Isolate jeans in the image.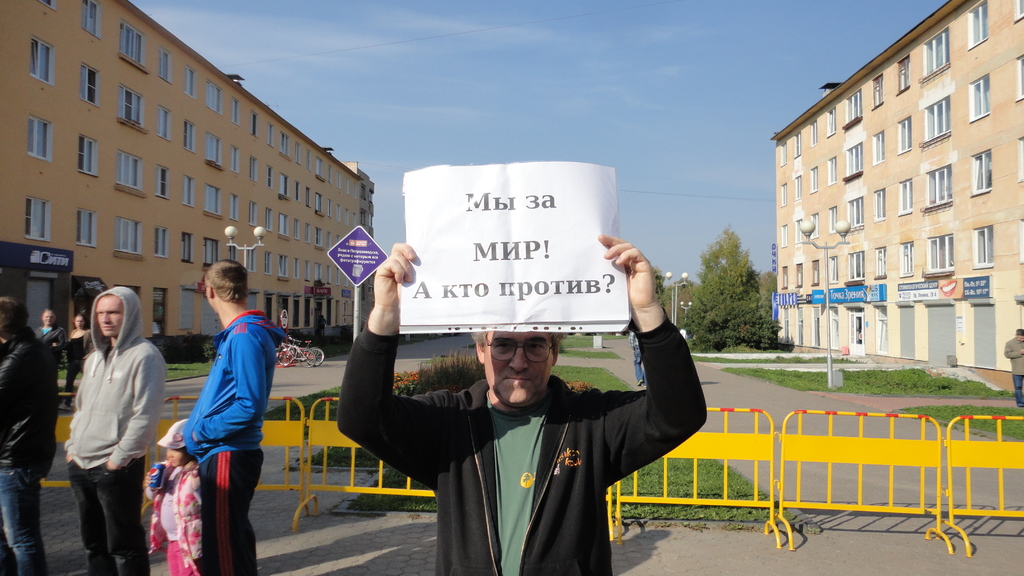
Isolated region: x1=0, y1=456, x2=54, y2=575.
